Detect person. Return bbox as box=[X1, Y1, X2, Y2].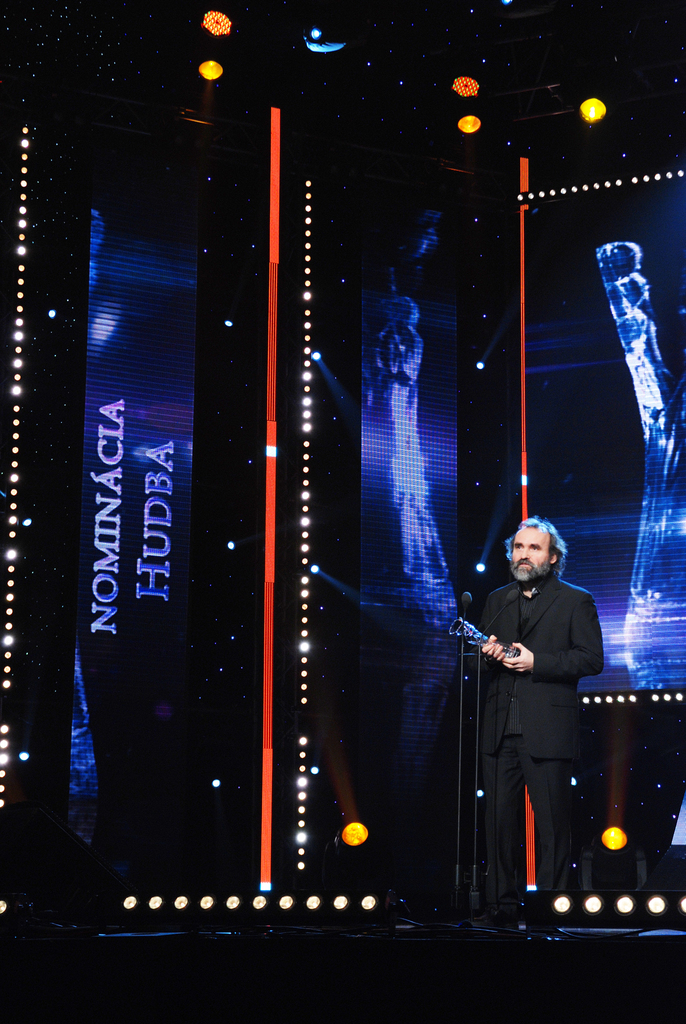
box=[462, 486, 608, 922].
